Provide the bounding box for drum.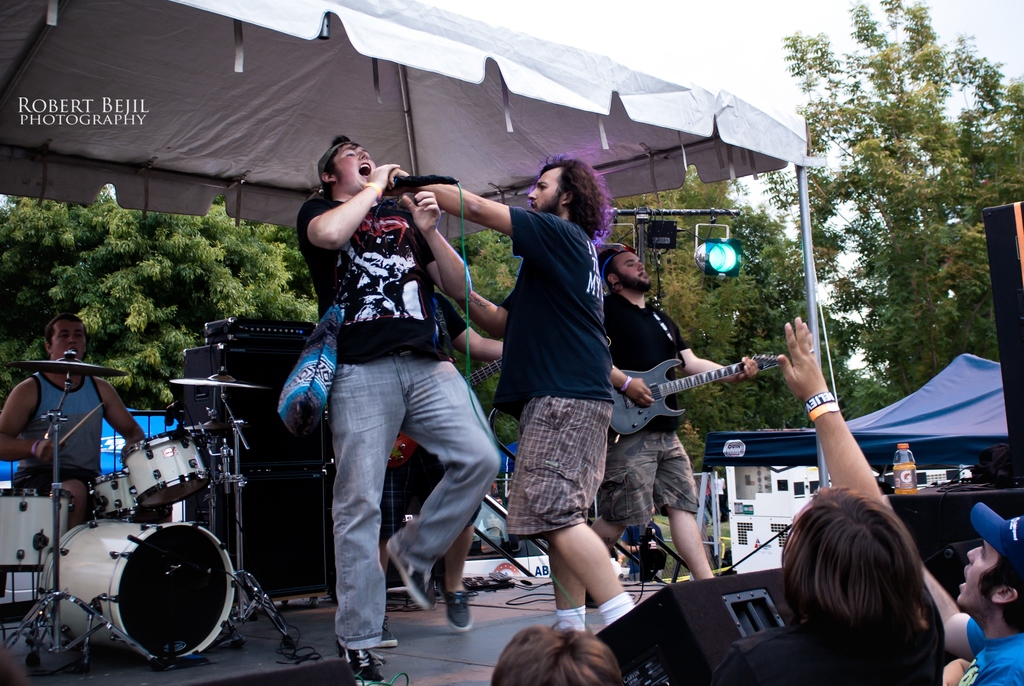
92:461:172:532.
